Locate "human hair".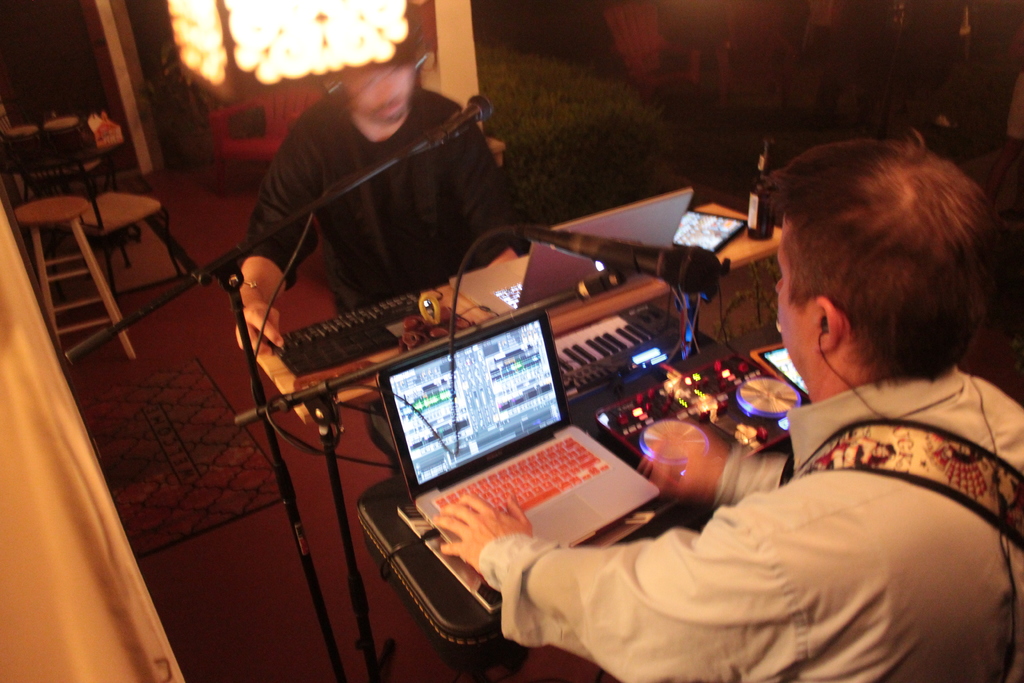
Bounding box: (779, 127, 982, 390).
